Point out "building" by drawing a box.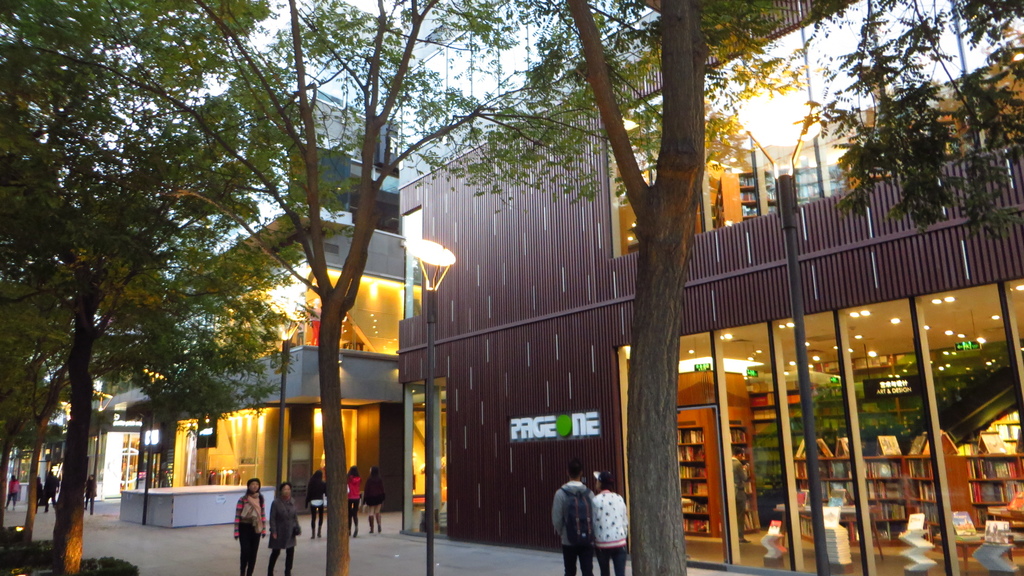
[x1=0, y1=0, x2=400, y2=525].
